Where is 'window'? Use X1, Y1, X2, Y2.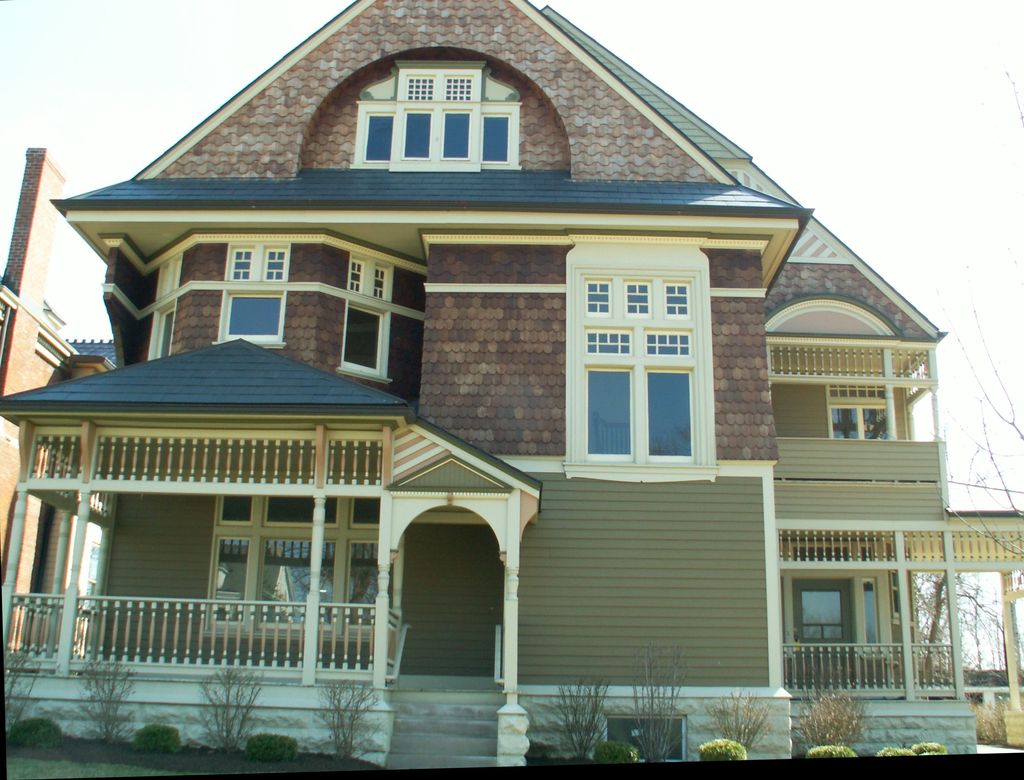
200, 479, 398, 646.
